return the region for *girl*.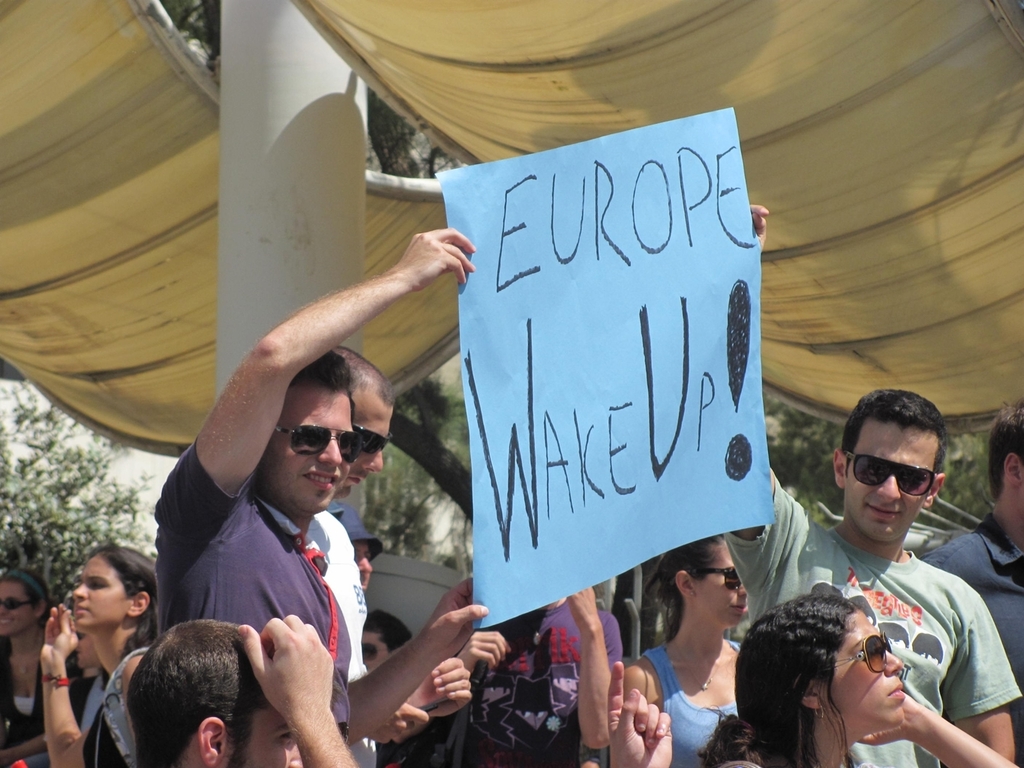
pyautogui.locateOnScreen(0, 572, 68, 747).
